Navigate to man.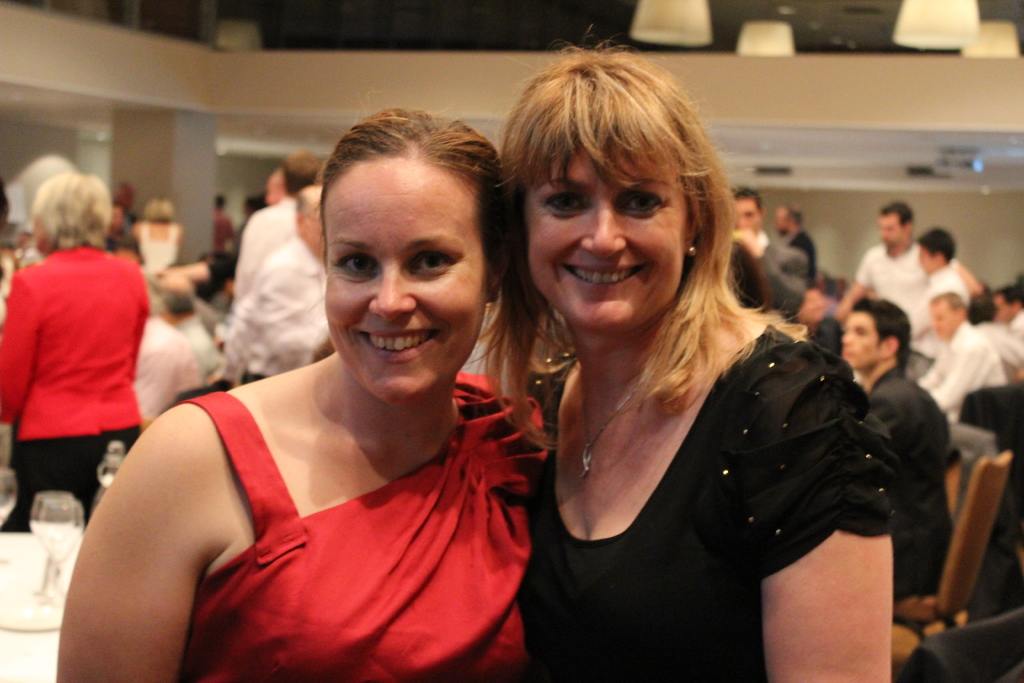
Navigation target: 161:276:225:383.
